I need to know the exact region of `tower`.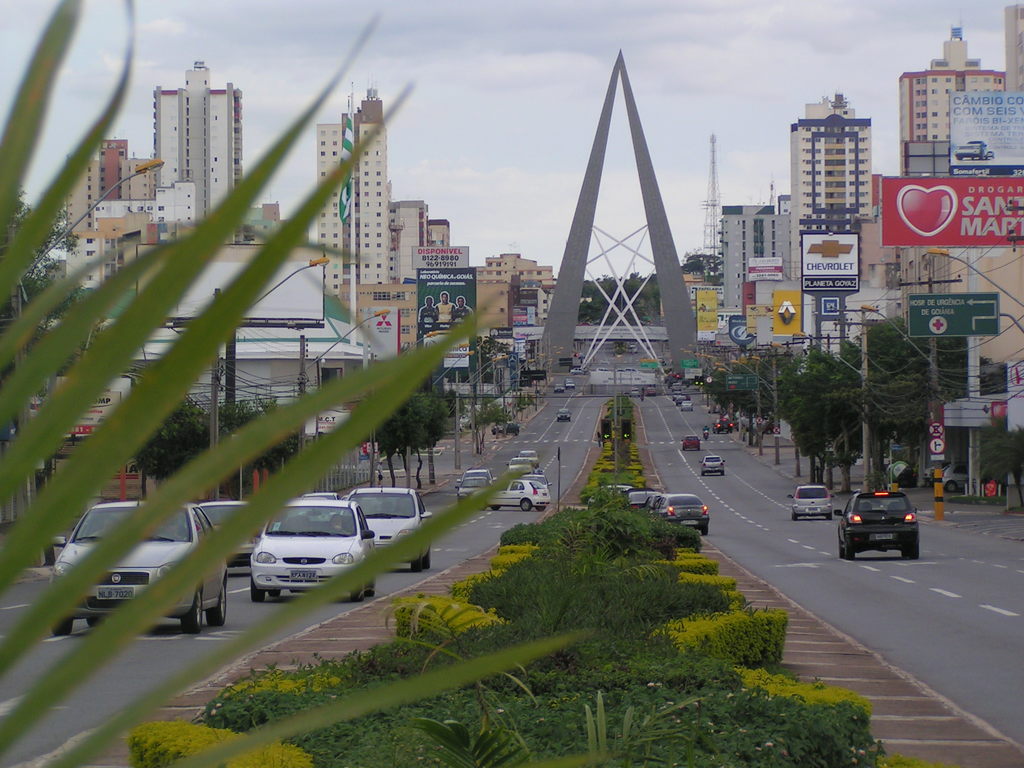
Region: detection(397, 203, 429, 289).
